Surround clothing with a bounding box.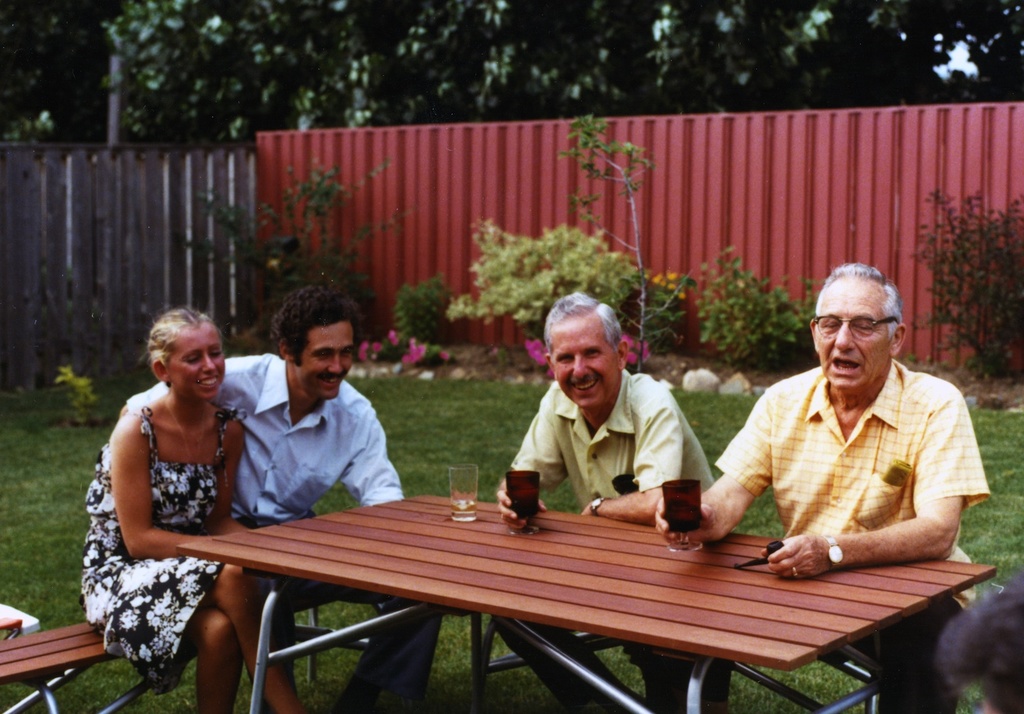
(left=691, top=314, right=999, bottom=598).
